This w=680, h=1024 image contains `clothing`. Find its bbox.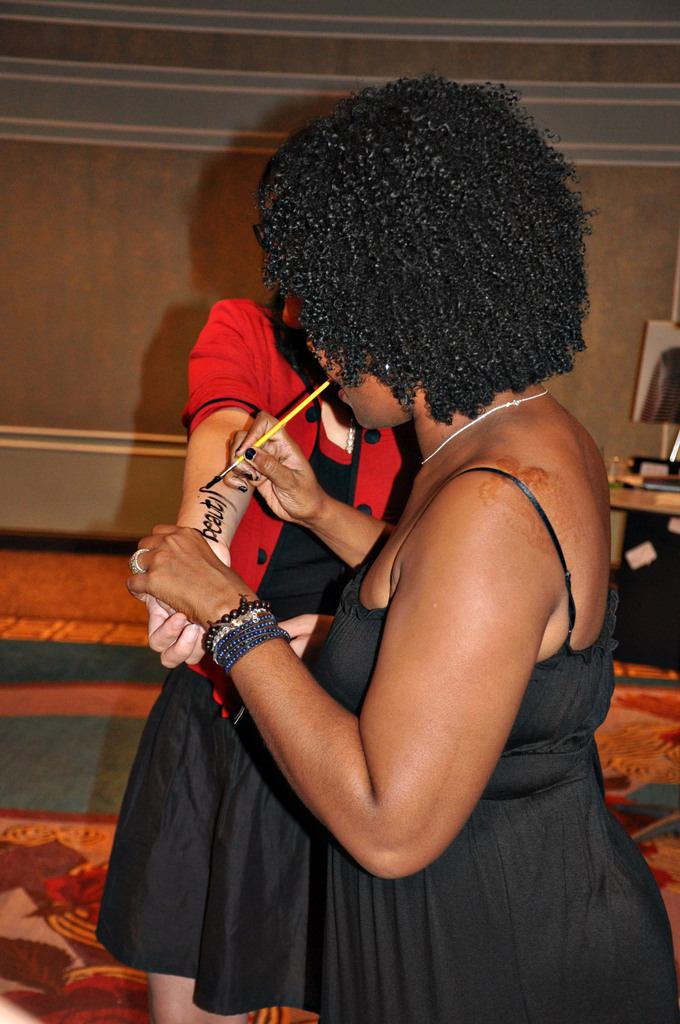
bbox=(193, 470, 677, 1023).
